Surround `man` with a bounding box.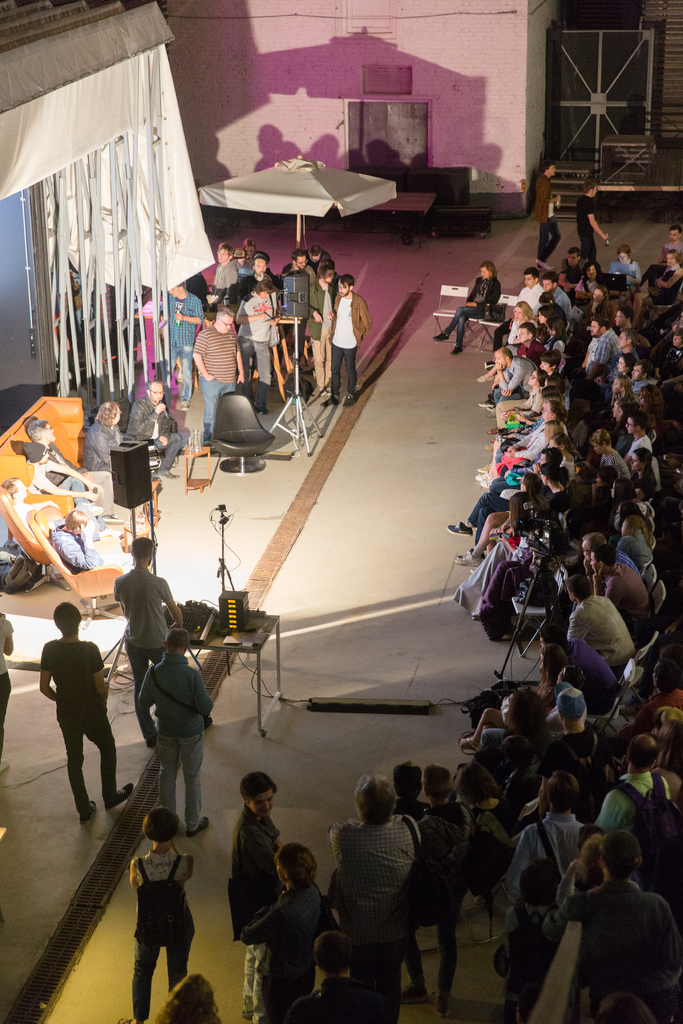
box(492, 263, 546, 354).
